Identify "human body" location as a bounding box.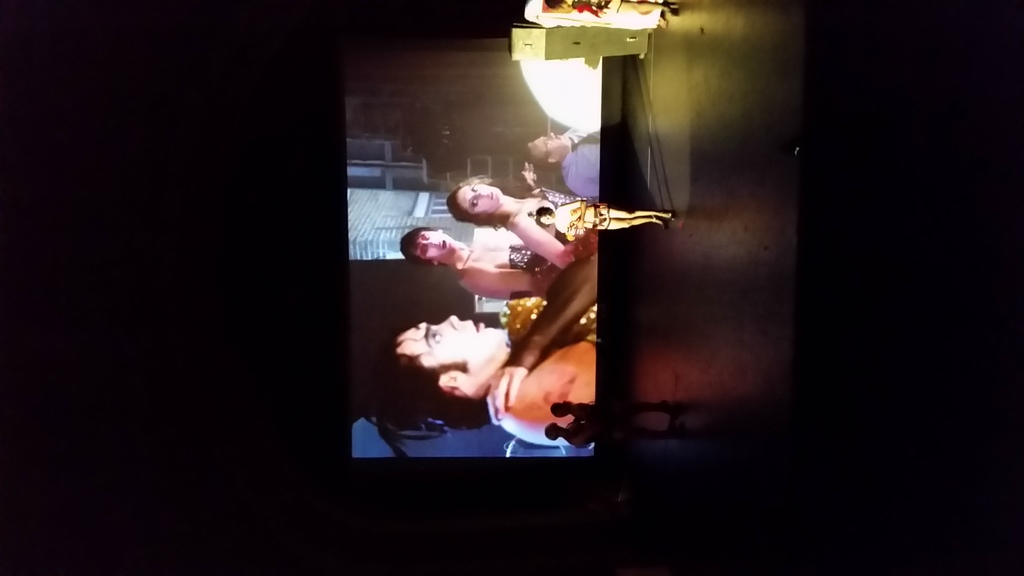
[left=548, top=0, right=679, bottom=19].
